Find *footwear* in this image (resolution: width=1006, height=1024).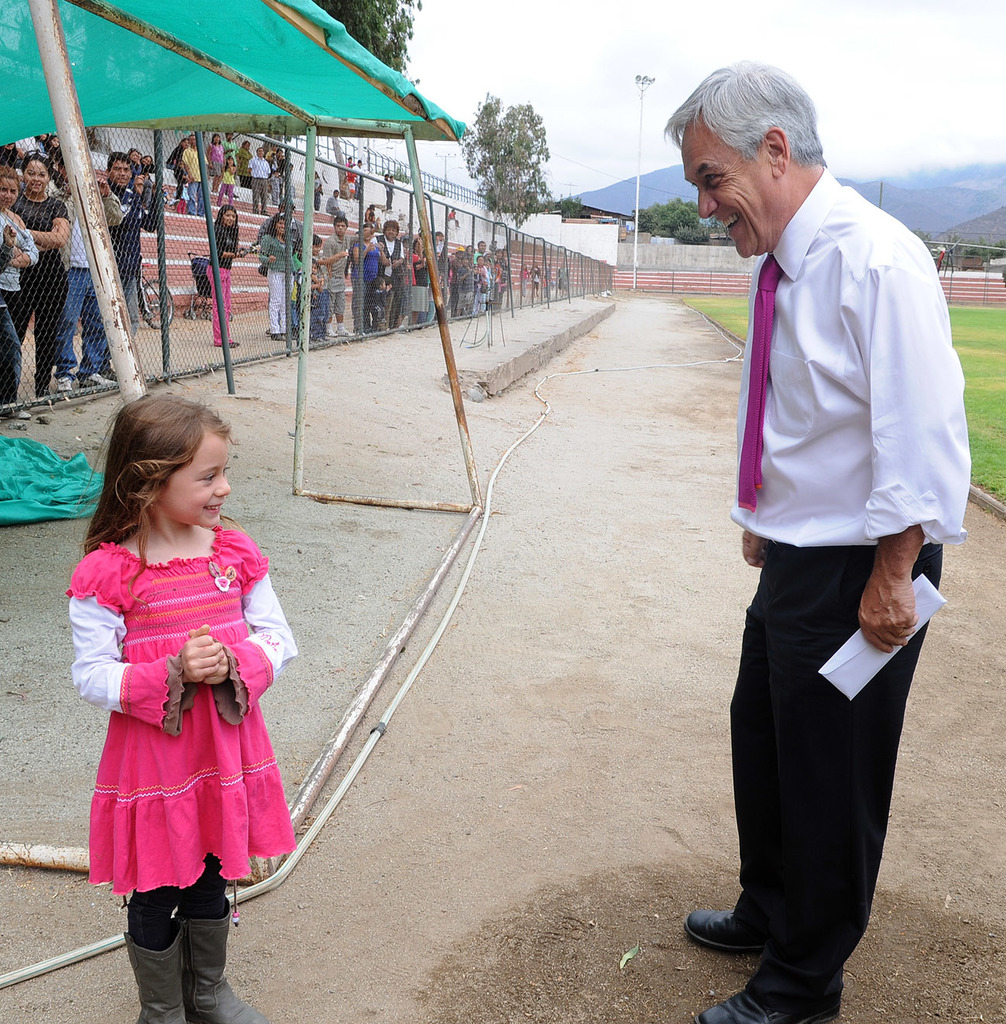
left=126, top=939, right=207, bottom=1023.
